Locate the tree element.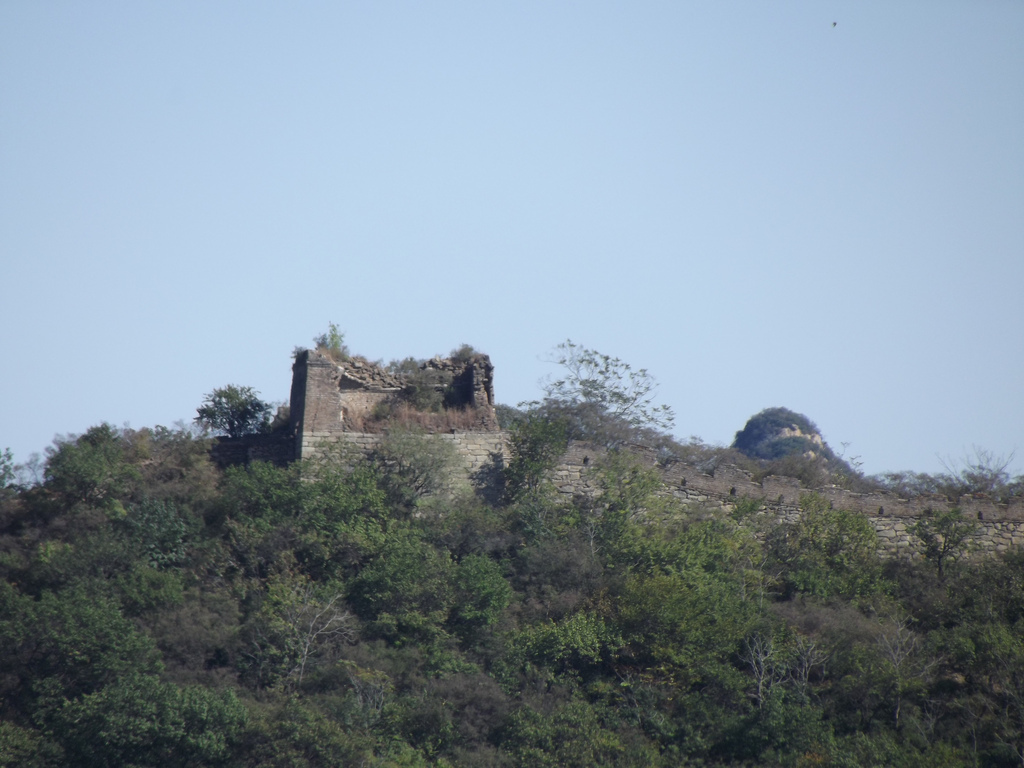
Element bbox: 191, 380, 278, 471.
